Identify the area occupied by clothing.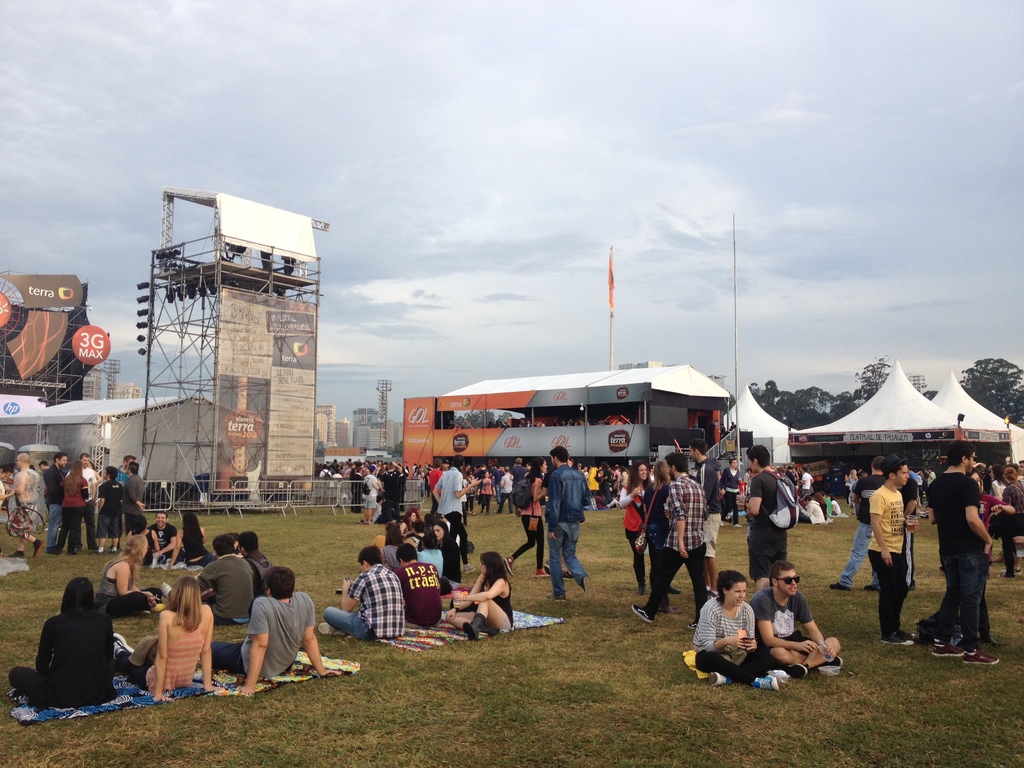
Area: 102, 482, 117, 500.
